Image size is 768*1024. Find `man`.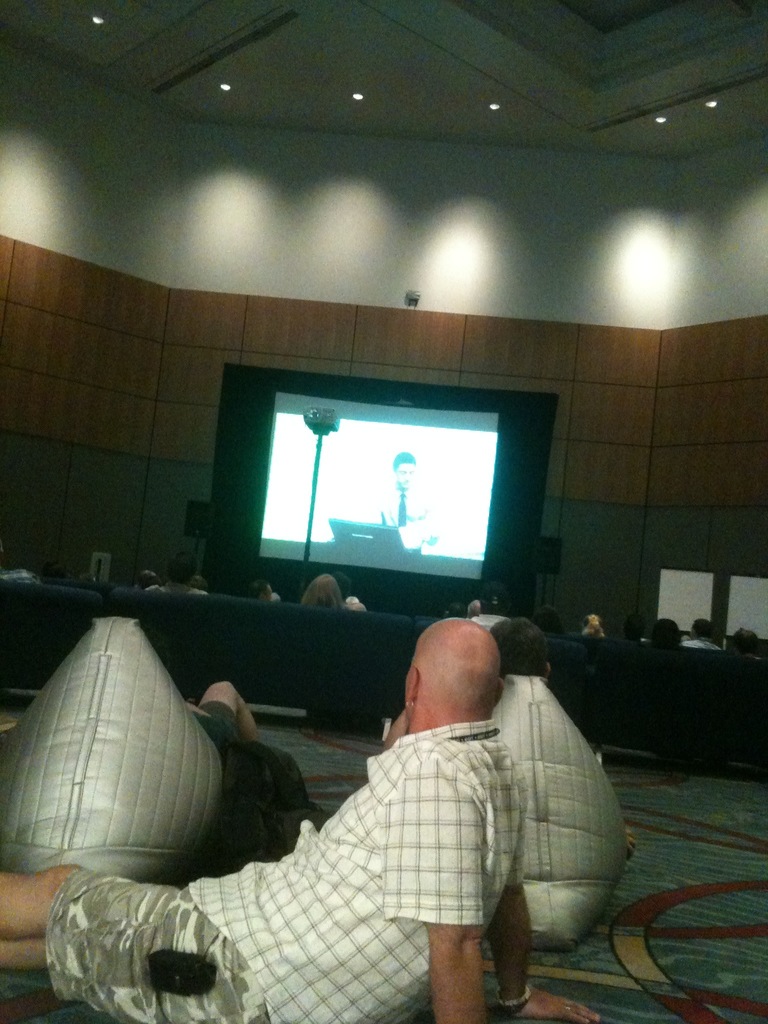
crop(673, 616, 721, 649).
